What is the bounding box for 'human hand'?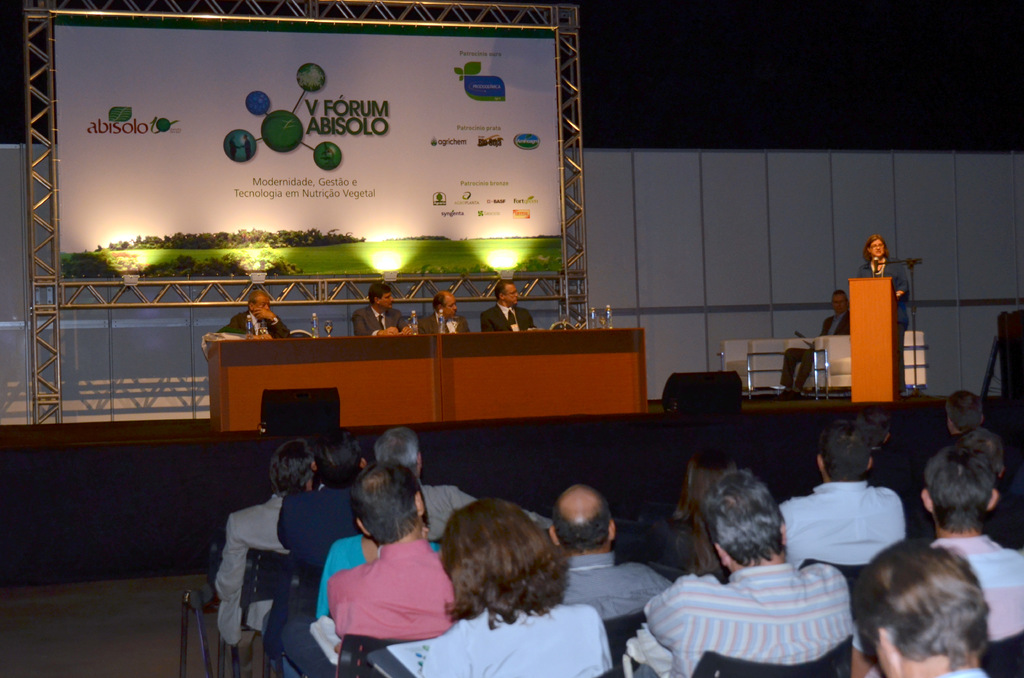
[x1=255, y1=334, x2=274, y2=340].
